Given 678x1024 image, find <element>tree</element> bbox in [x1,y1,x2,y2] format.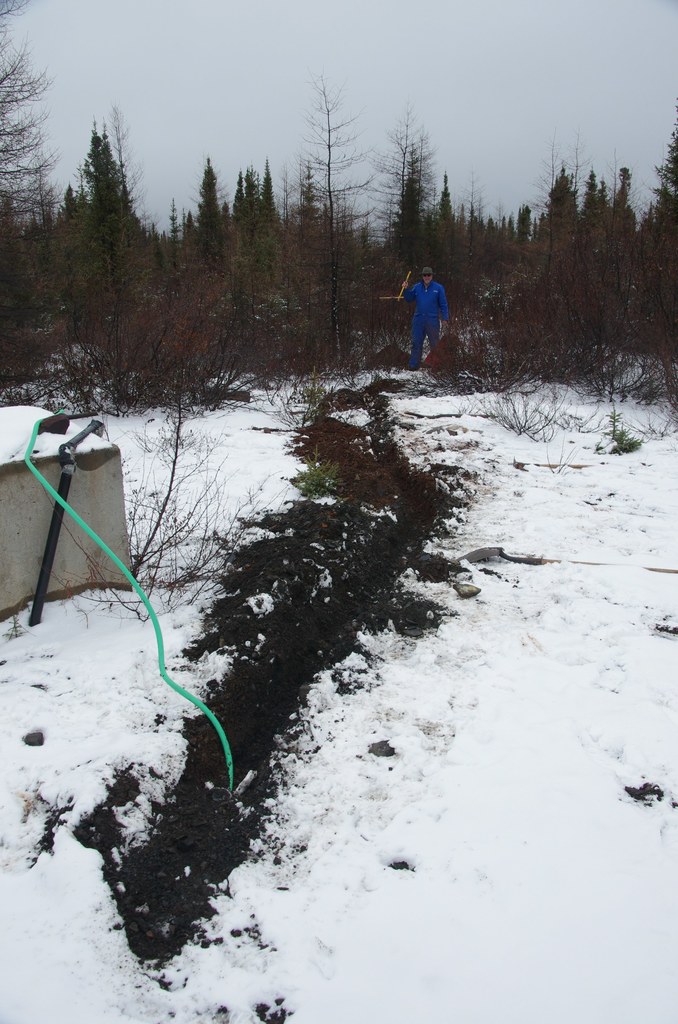
[547,168,578,289].
